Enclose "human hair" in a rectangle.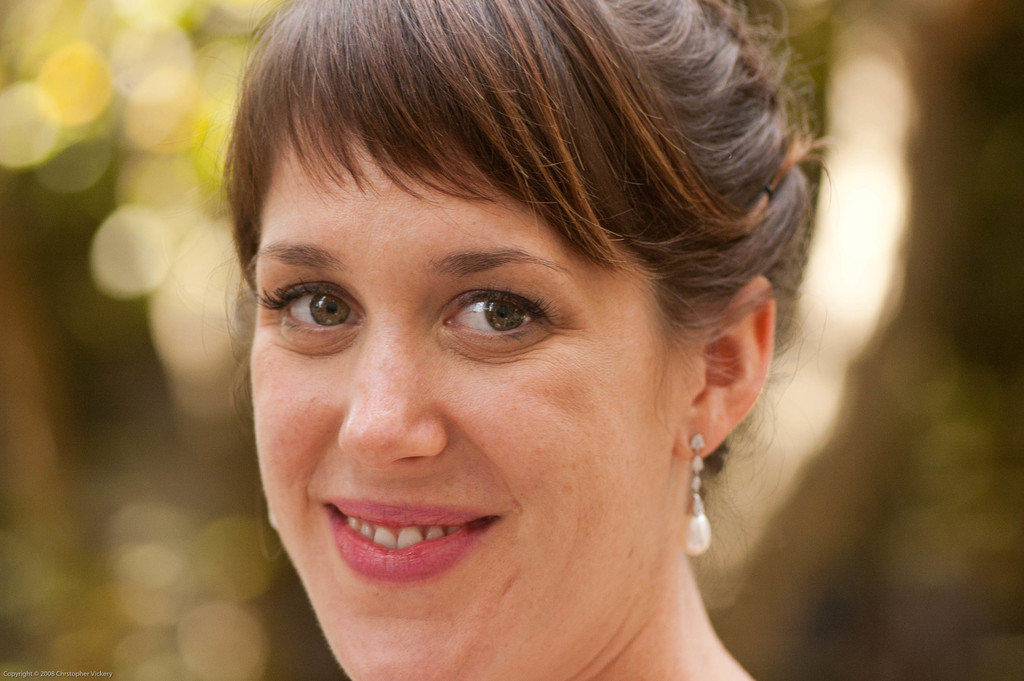
[left=221, top=0, right=815, bottom=680].
